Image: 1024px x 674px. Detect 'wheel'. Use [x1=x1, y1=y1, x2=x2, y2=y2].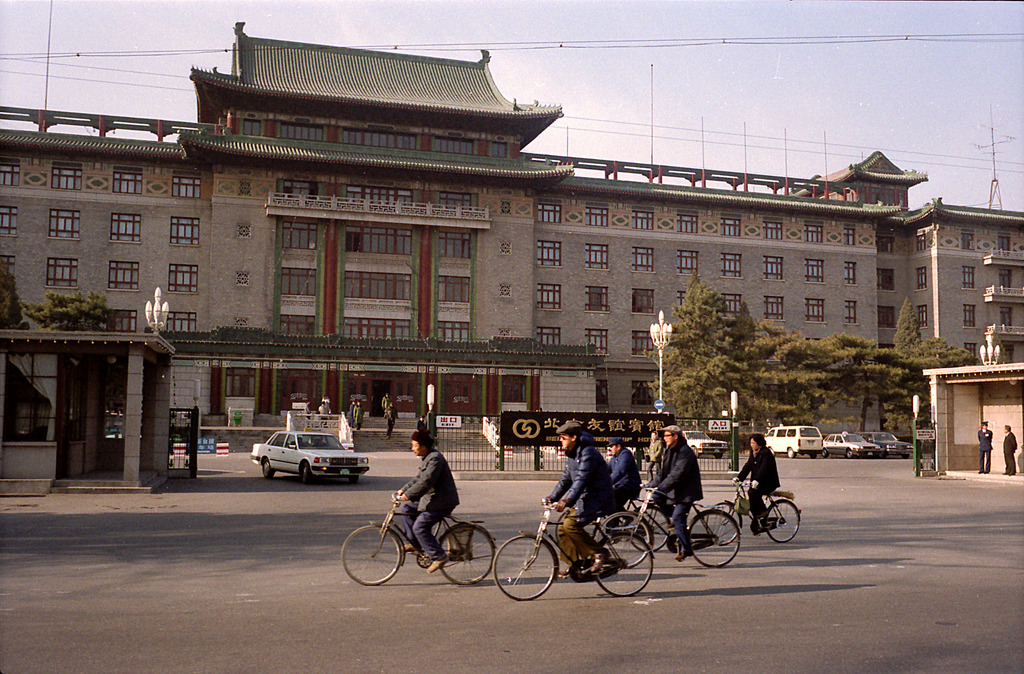
[x1=349, y1=474, x2=359, y2=484].
